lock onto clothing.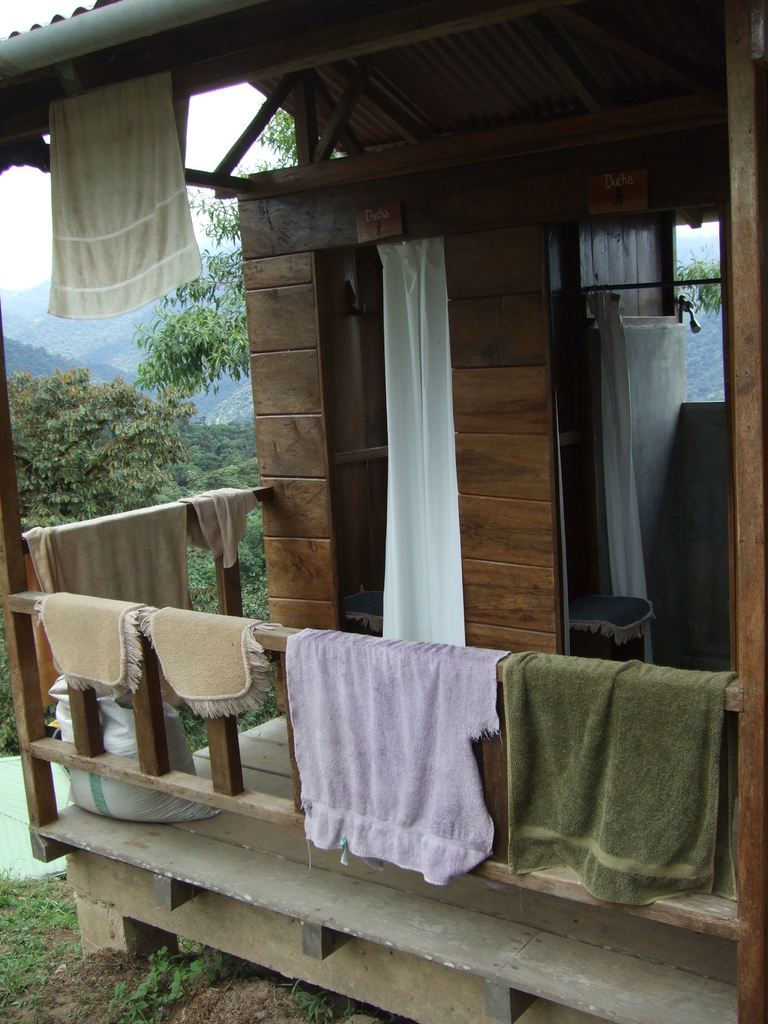
Locked: Rect(38, 98, 203, 300).
